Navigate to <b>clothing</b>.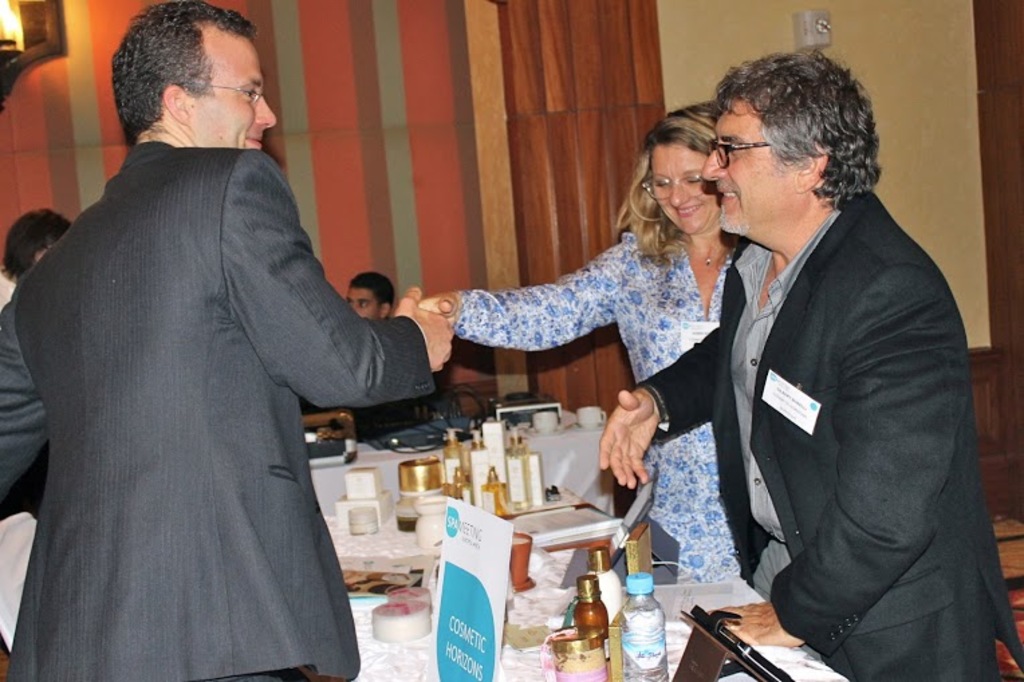
Navigation target: detection(0, 308, 56, 486).
